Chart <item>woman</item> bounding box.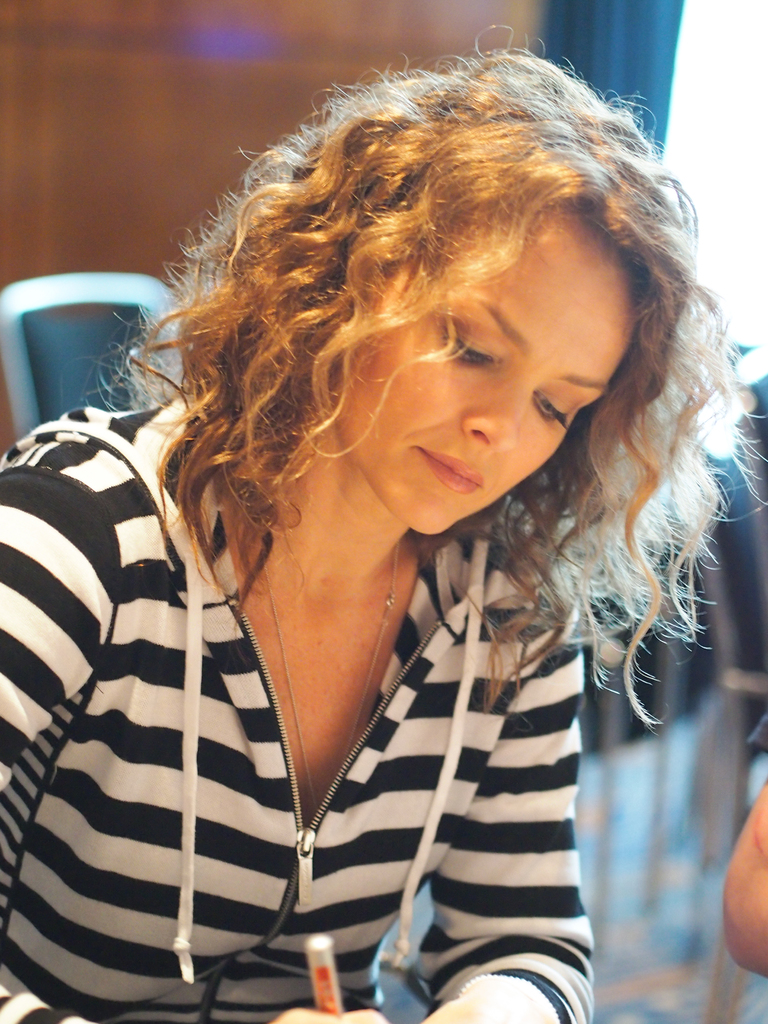
Charted: (left=4, top=56, right=764, bottom=989).
